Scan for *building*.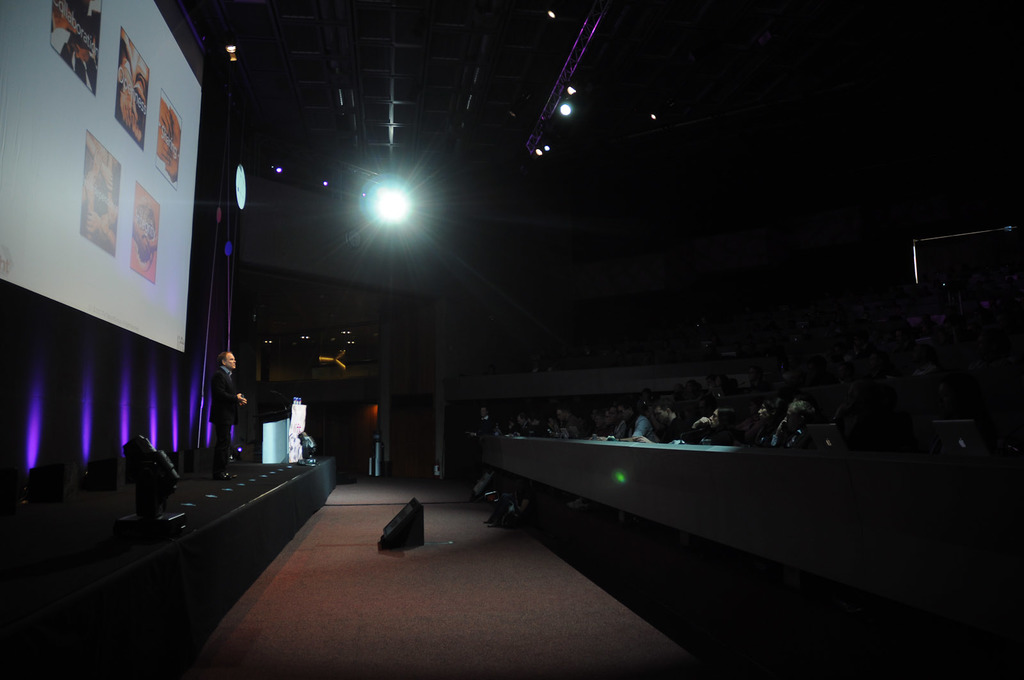
Scan result: bbox=[1, 3, 1014, 679].
